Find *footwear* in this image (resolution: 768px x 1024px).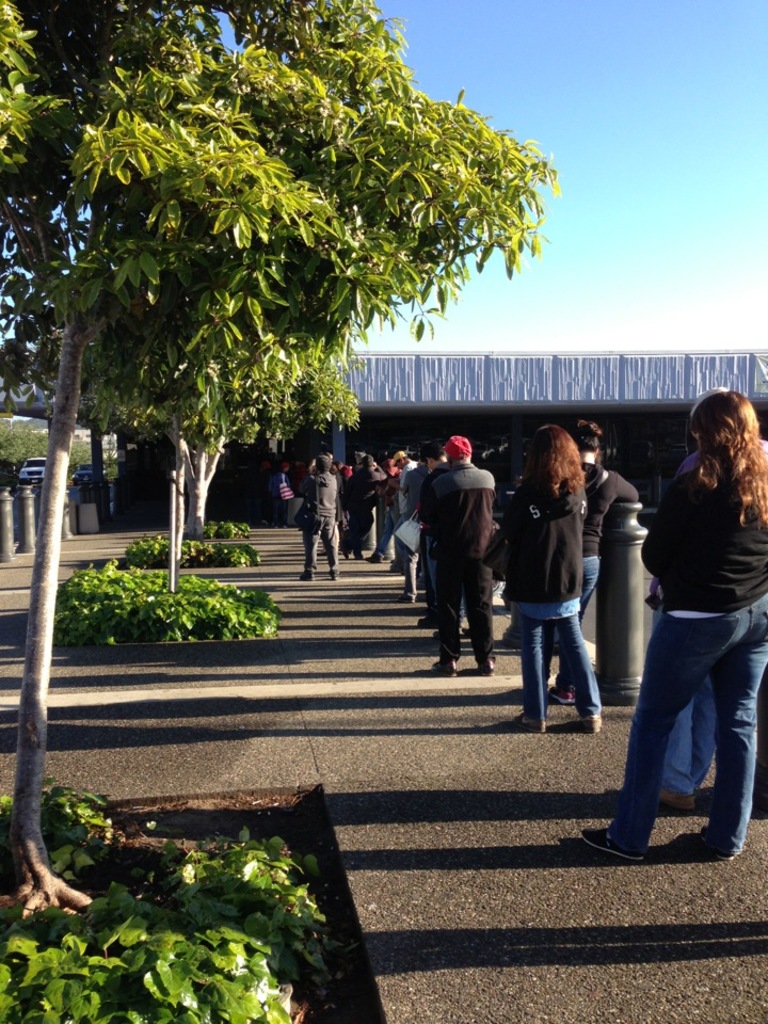
x1=574 y1=709 x2=608 y2=731.
